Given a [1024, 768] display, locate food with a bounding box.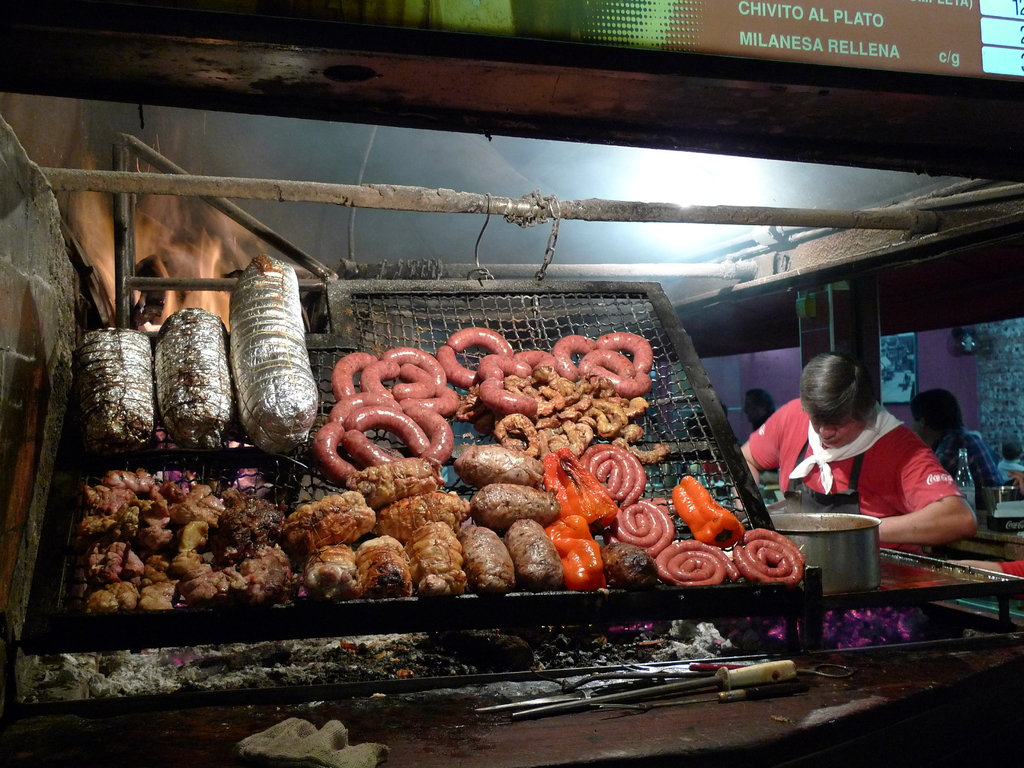
Located: box(609, 497, 675, 563).
